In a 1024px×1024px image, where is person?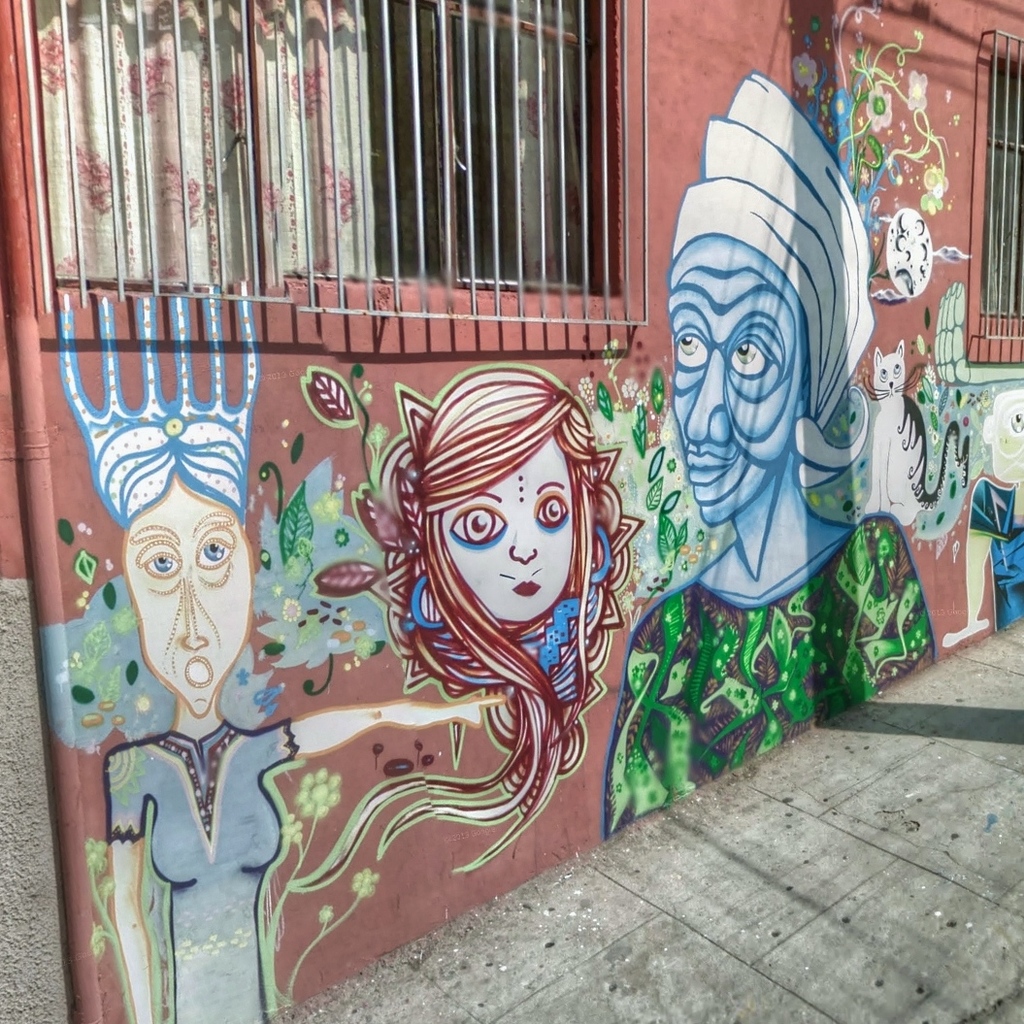
l=297, t=370, r=633, b=885.
